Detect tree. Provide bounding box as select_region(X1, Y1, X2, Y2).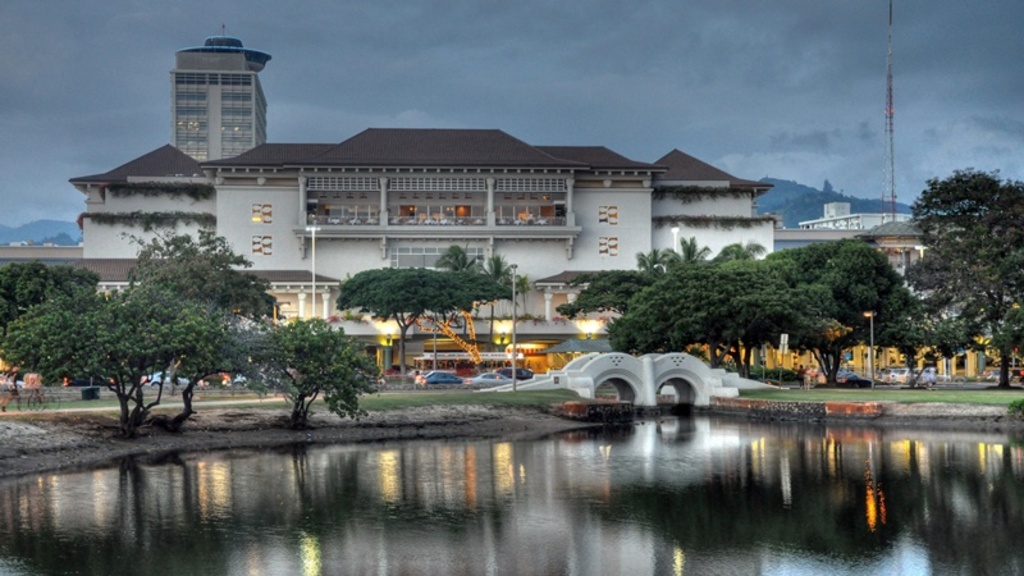
select_region(116, 225, 283, 326).
